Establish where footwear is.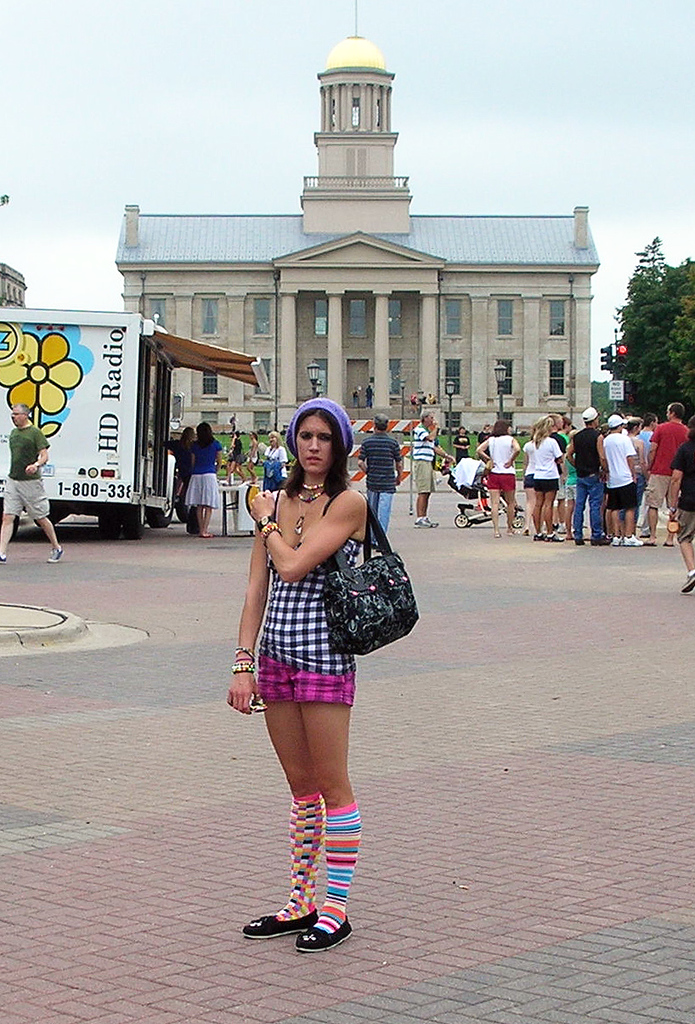
Established at bbox=(424, 517, 440, 525).
